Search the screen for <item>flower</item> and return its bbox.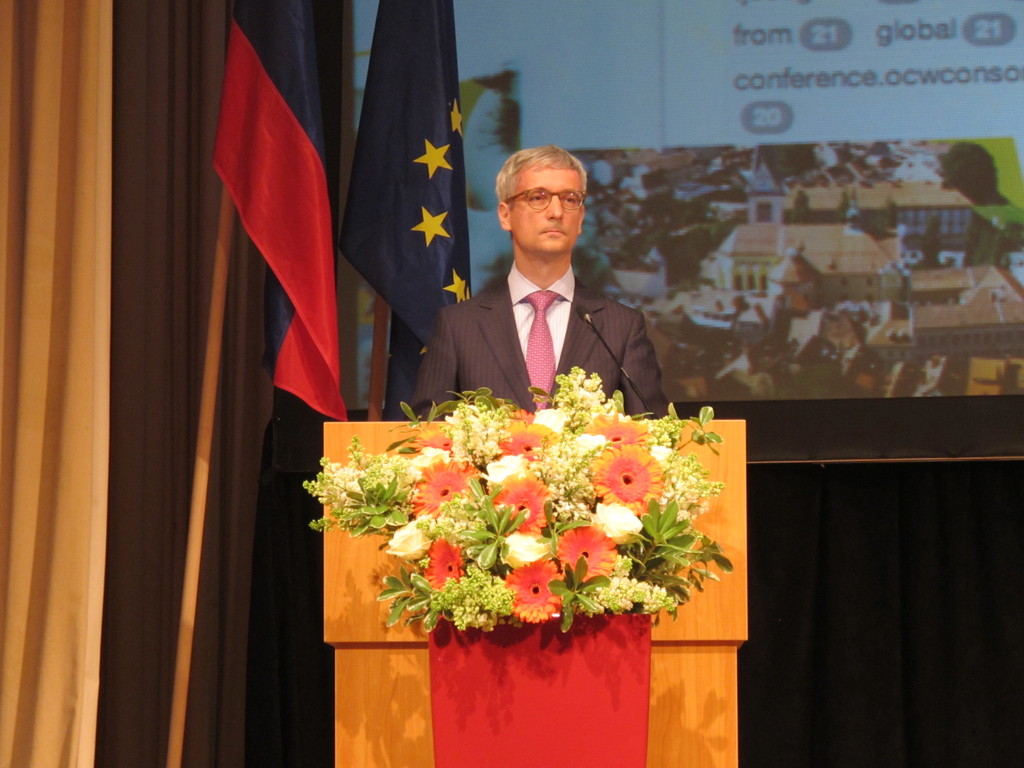
Found: left=580, top=438, right=689, bottom=517.
